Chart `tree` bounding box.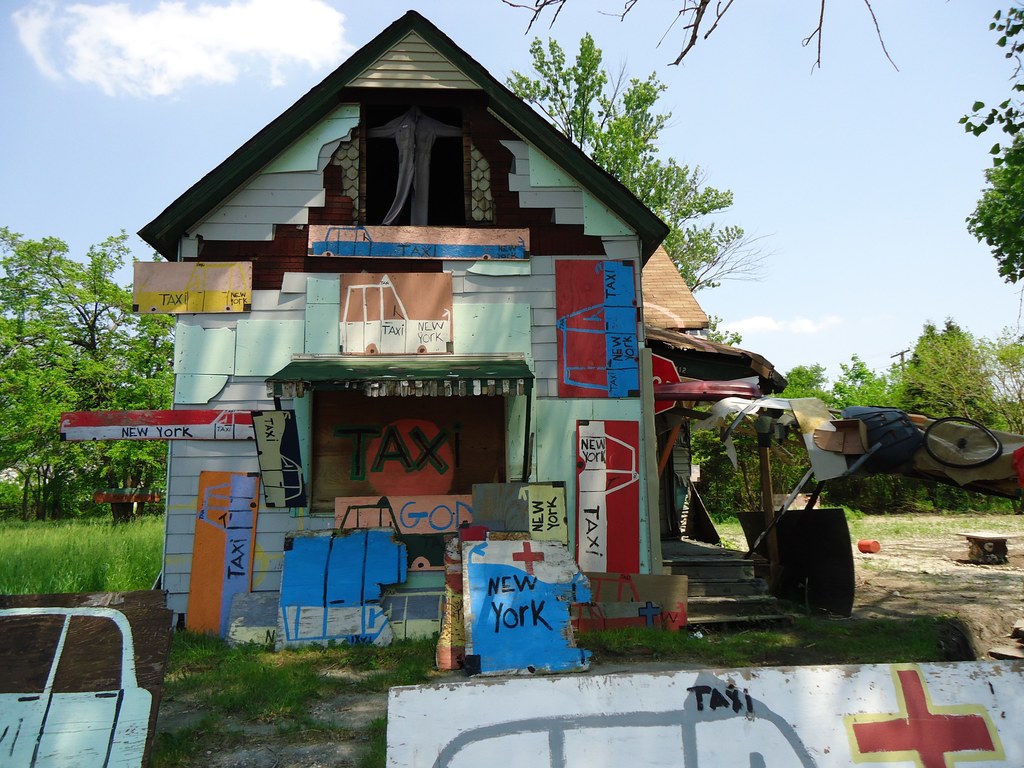
Charted: rect(787, 365, 821, 407).
